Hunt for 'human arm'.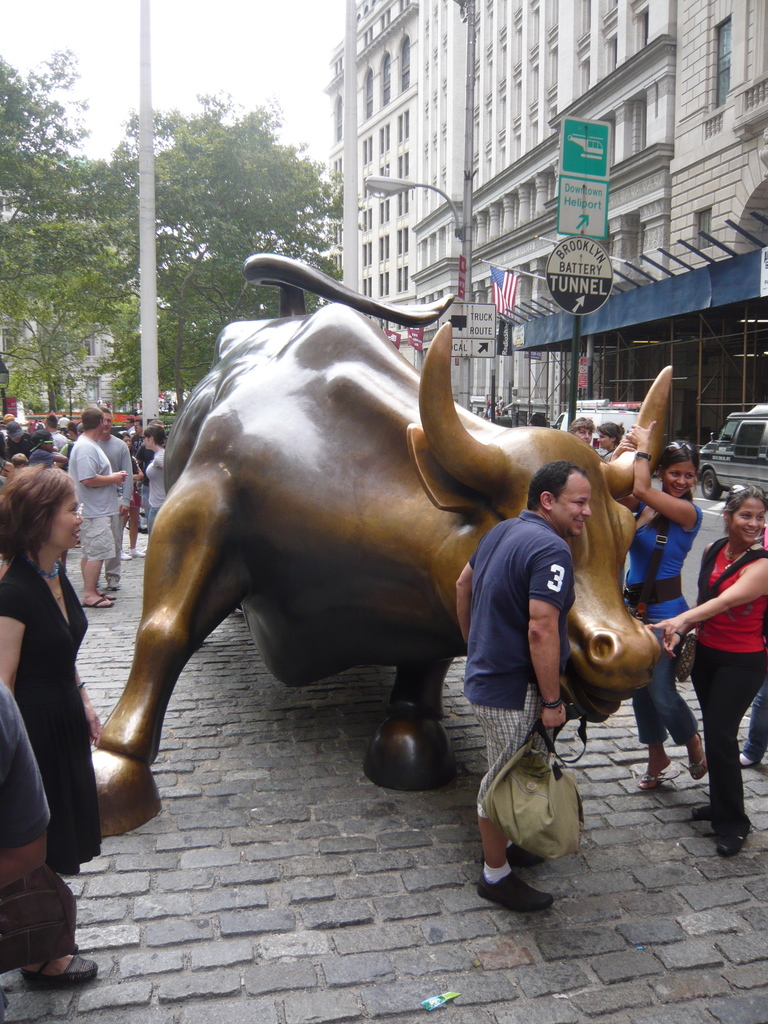
Hunted down at bbox(630, 559, 767, 650).
